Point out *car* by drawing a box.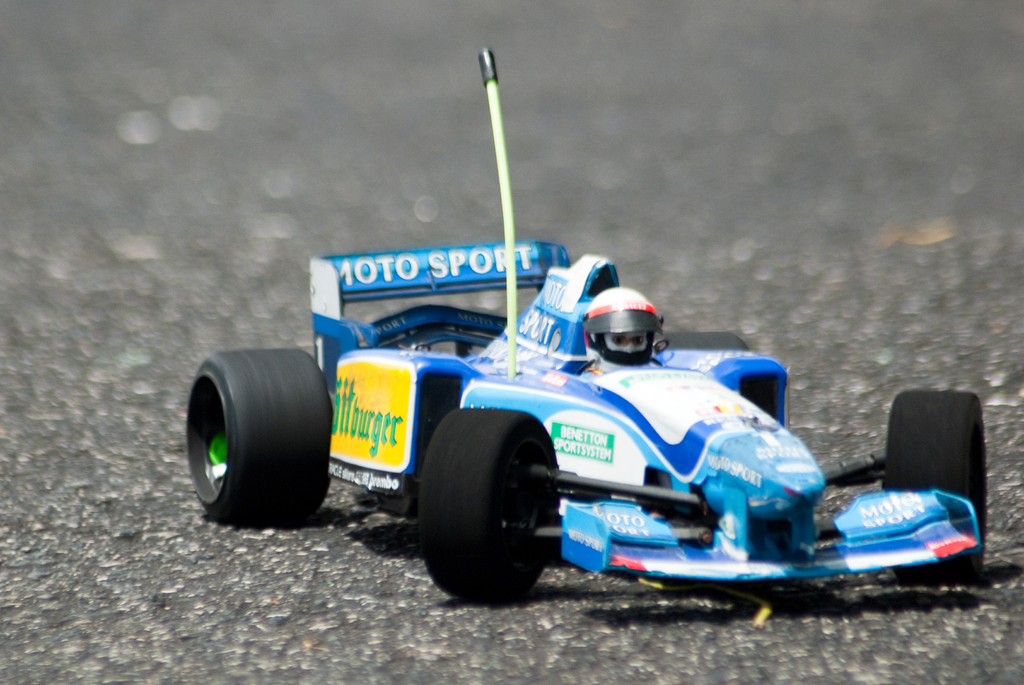
(left=184, top=47, right=992, bottom=607).
